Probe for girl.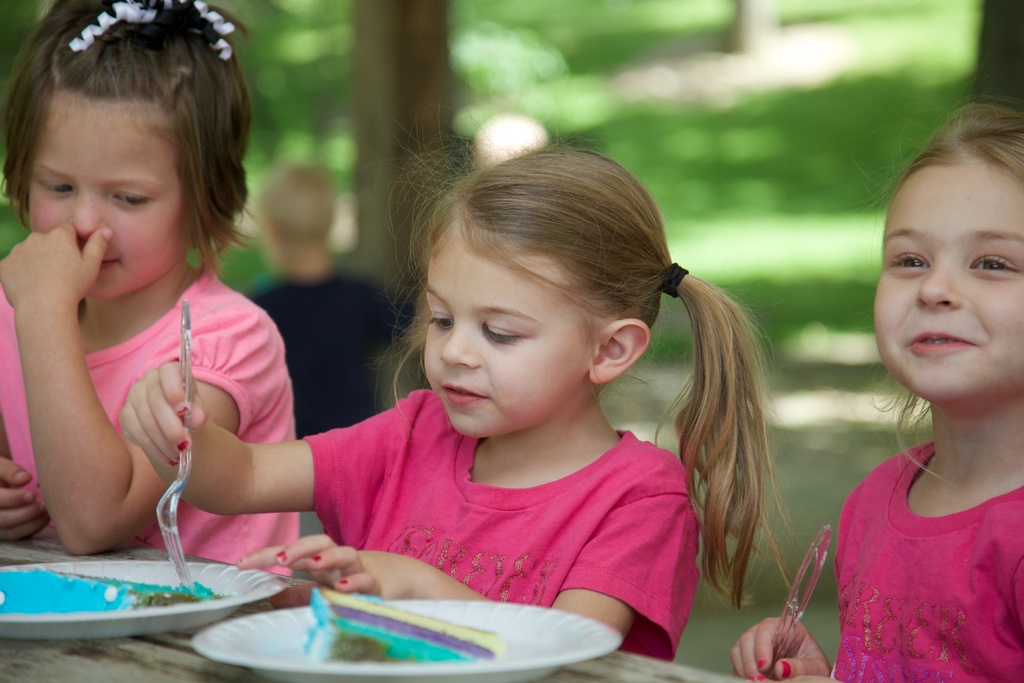
Probe result: (left=120, top=106, right=797, bottom=663).
